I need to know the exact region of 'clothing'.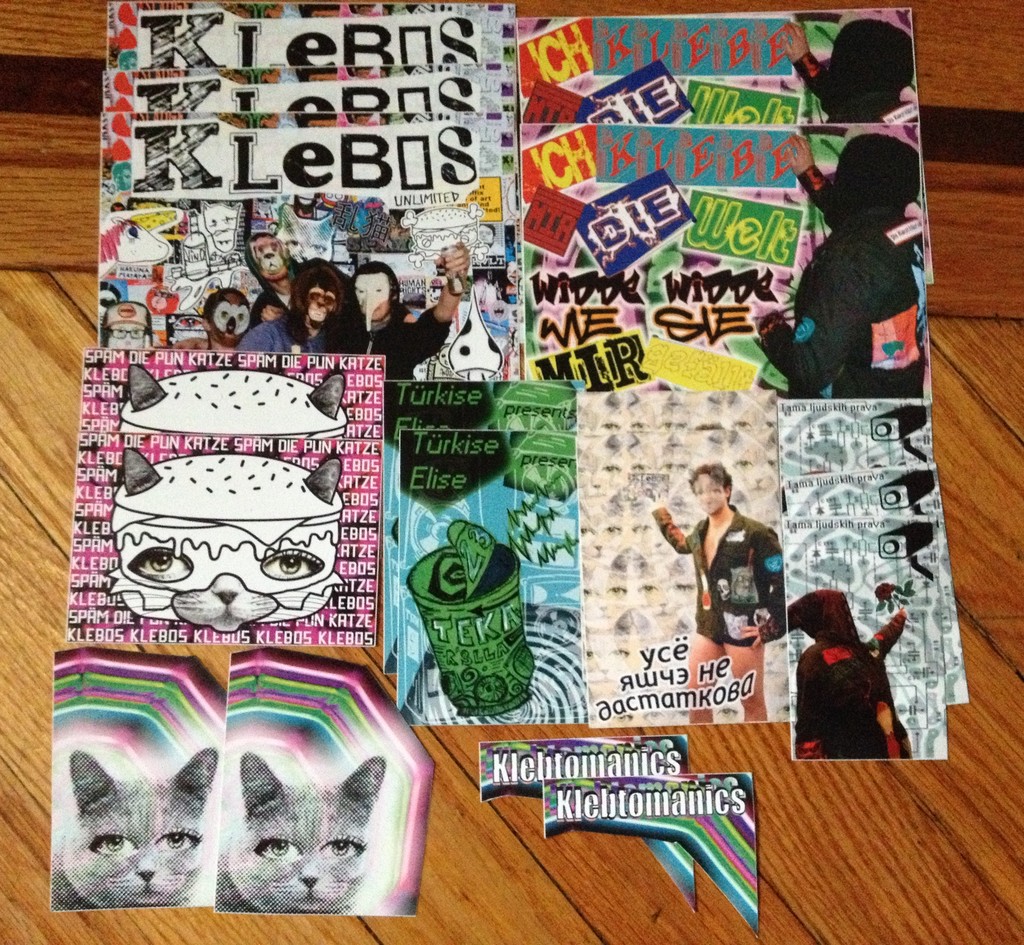
Region: BBox(353, 296, 449, 385).
